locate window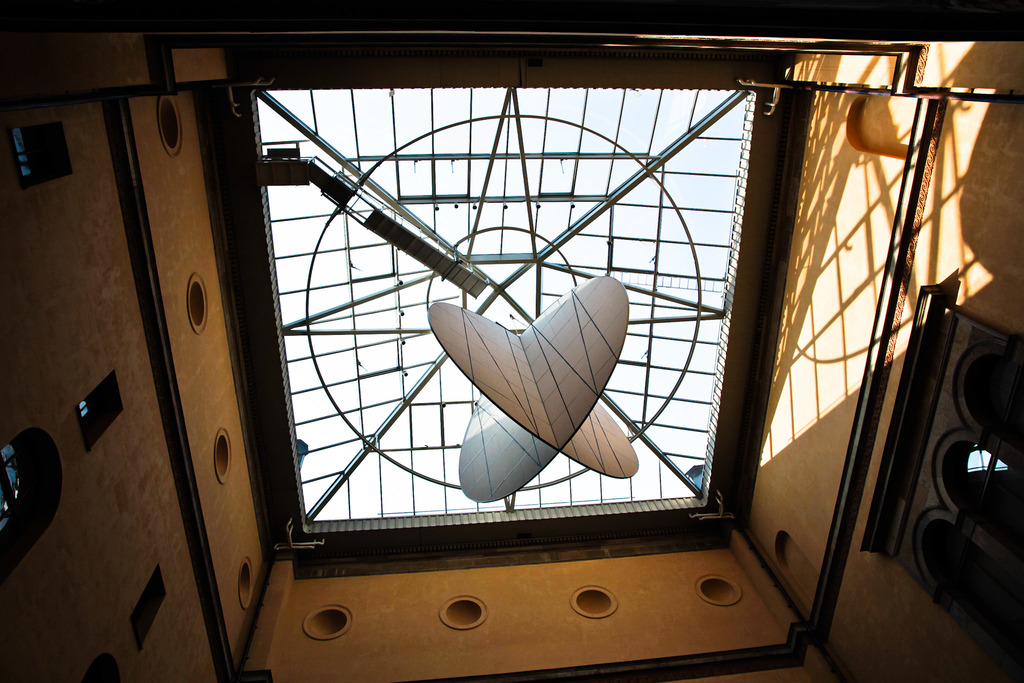
75 374 125 452
